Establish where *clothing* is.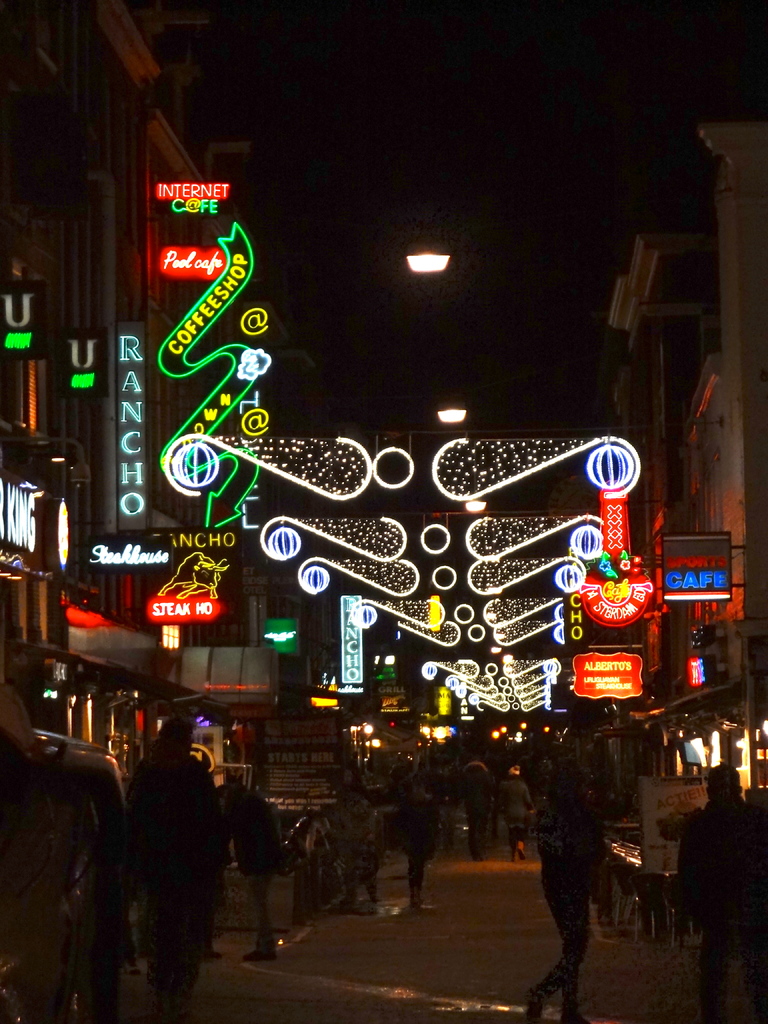
Established at <box>233,784,275,957</box>.
